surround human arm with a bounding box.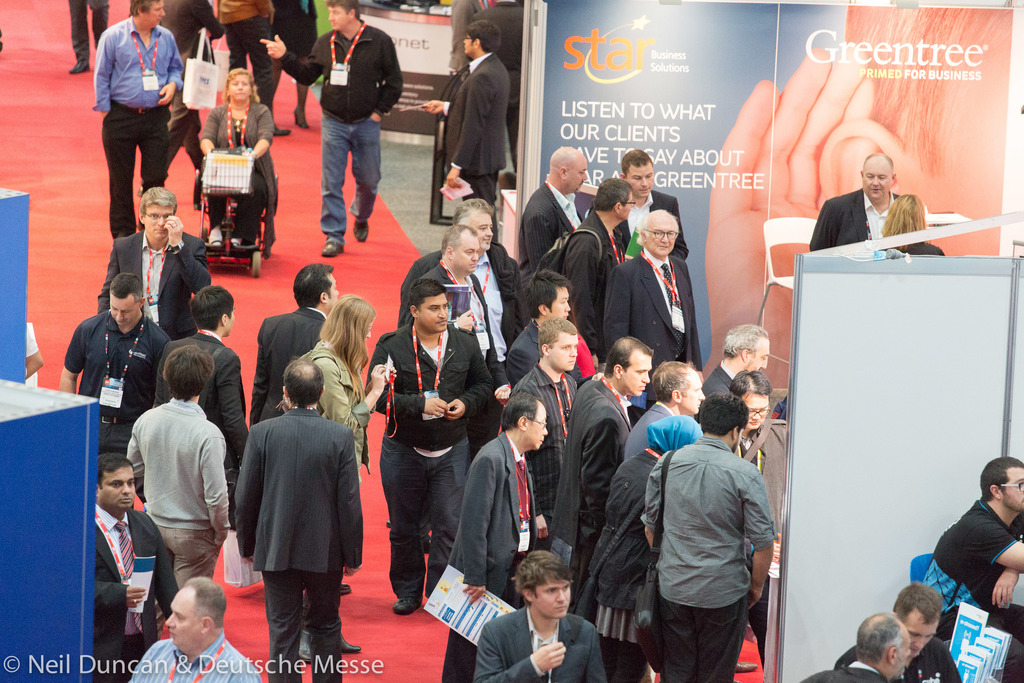
box(641, 447, 672, 565).
